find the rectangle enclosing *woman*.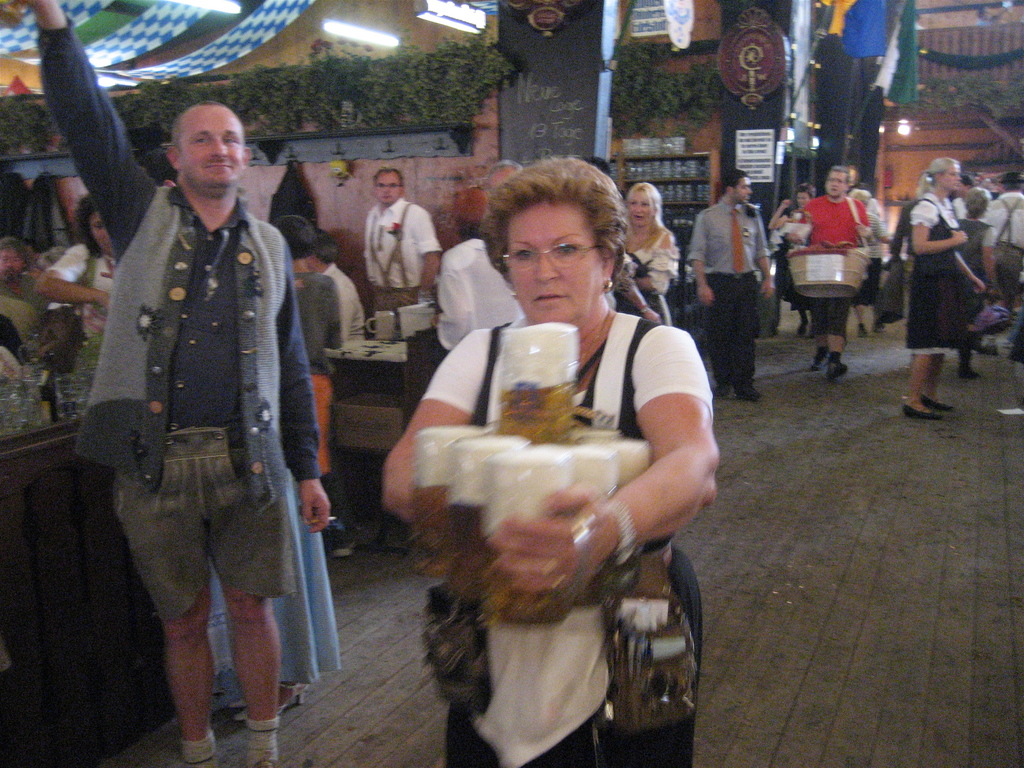
BBox(621, 179, 680, 331).
